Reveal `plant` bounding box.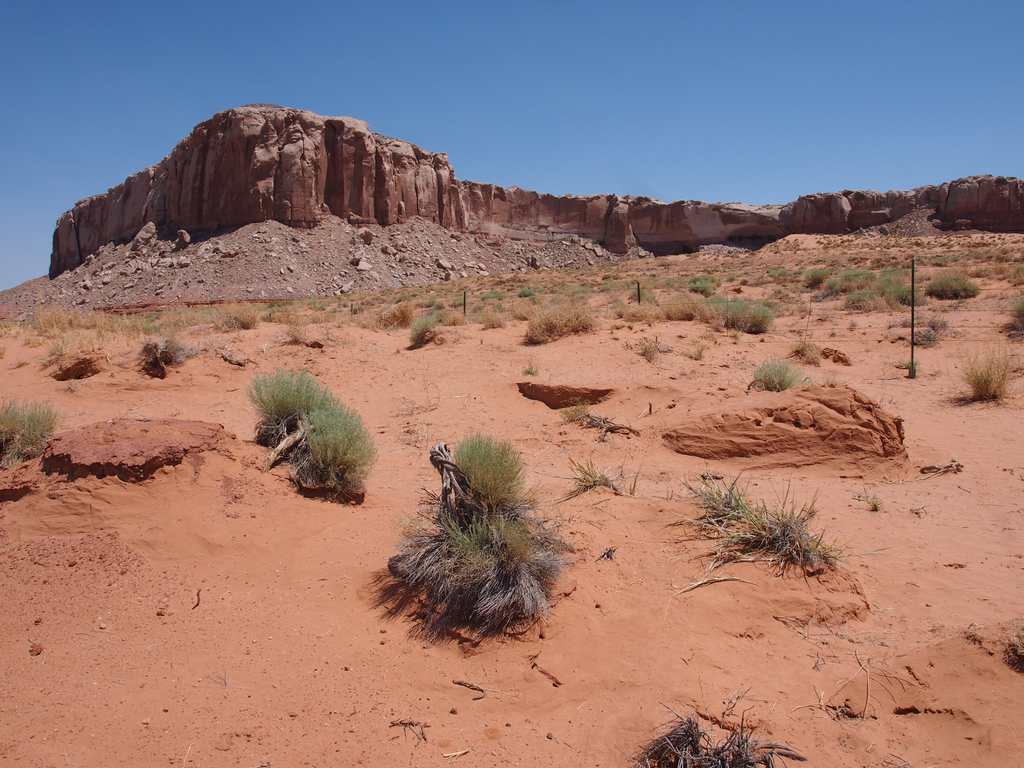
Revealed: x1=689, y1=342, x2=708, y2=361.
